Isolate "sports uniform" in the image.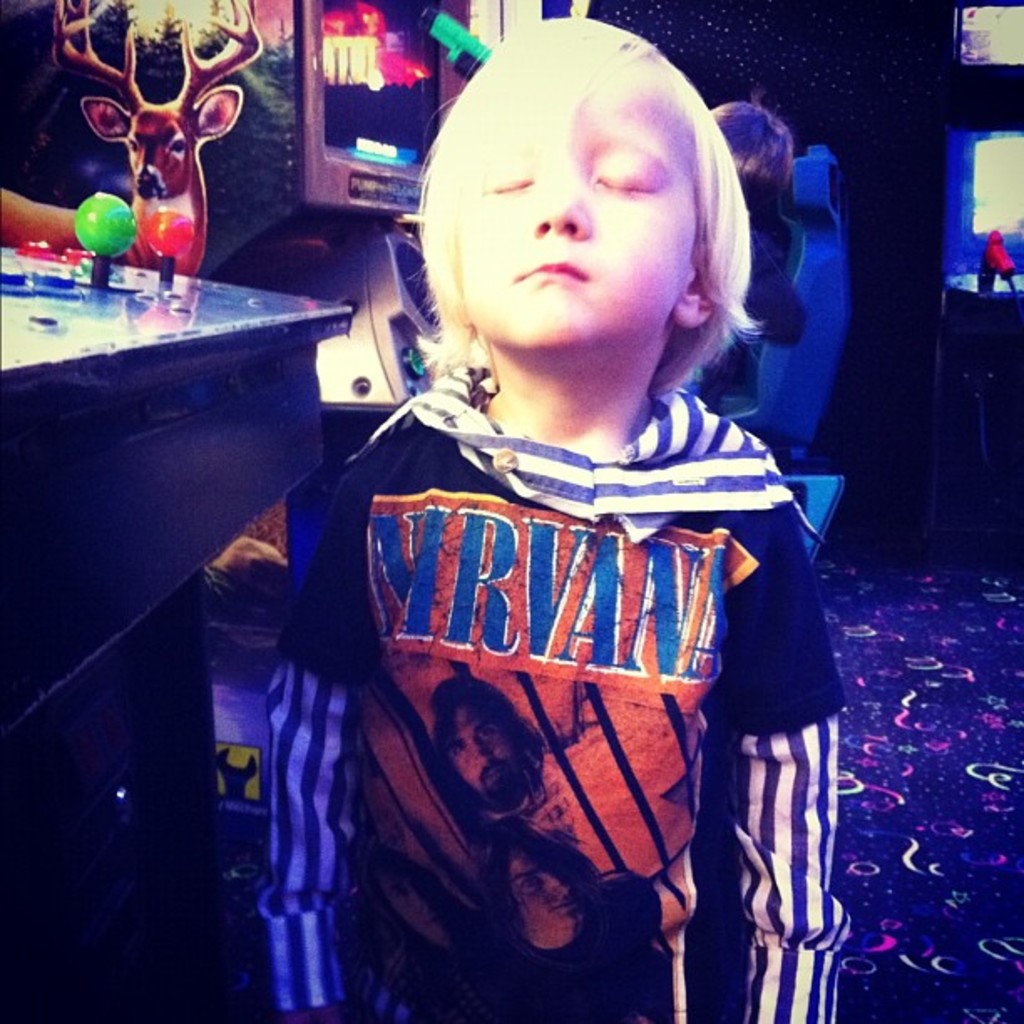
Isolated region: box=[253, 300, 847, 1022].
